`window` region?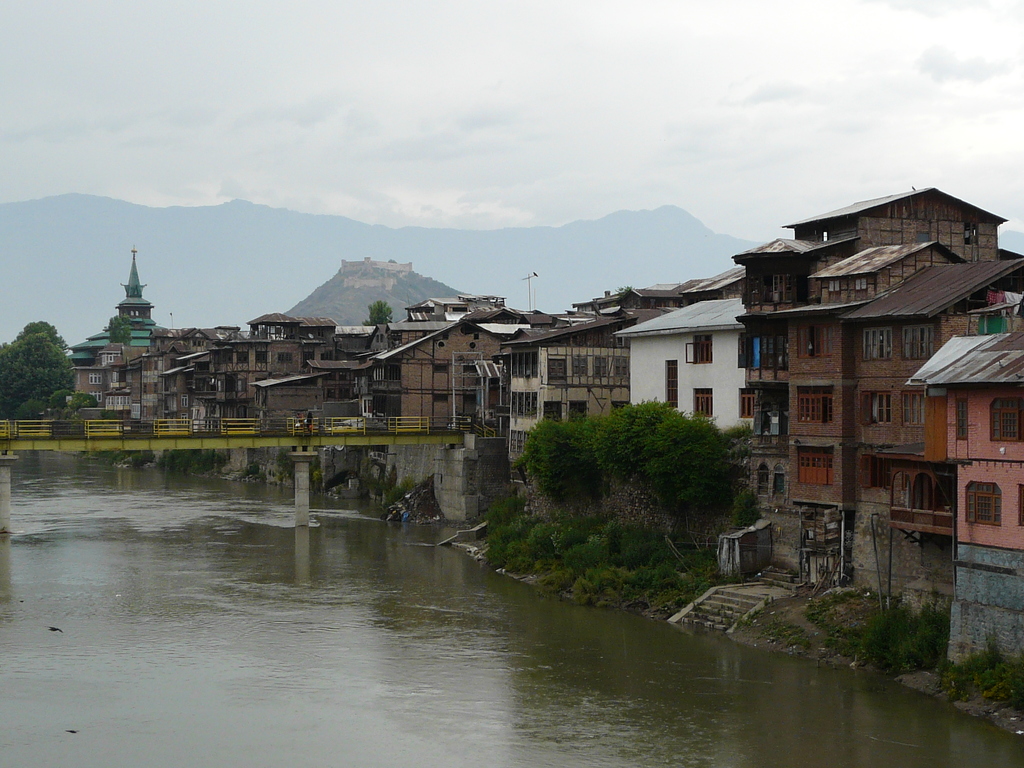
left=954, top=400, right=974, bottom=445
